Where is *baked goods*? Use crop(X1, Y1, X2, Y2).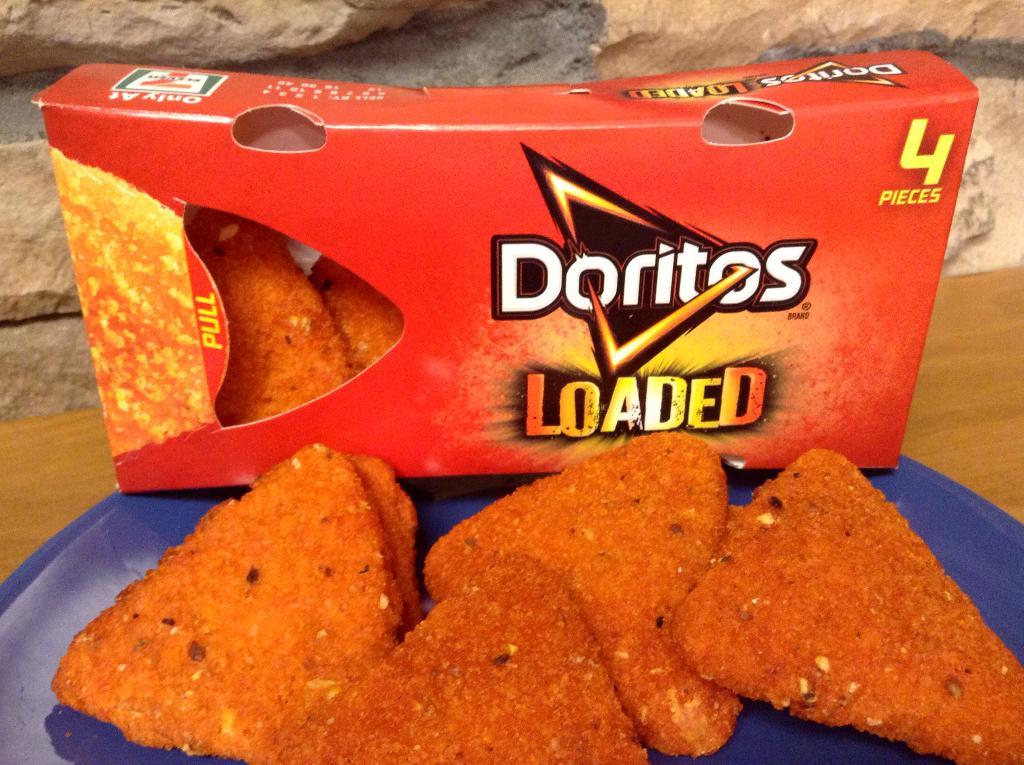
crop(305, 266, 399, 374).
